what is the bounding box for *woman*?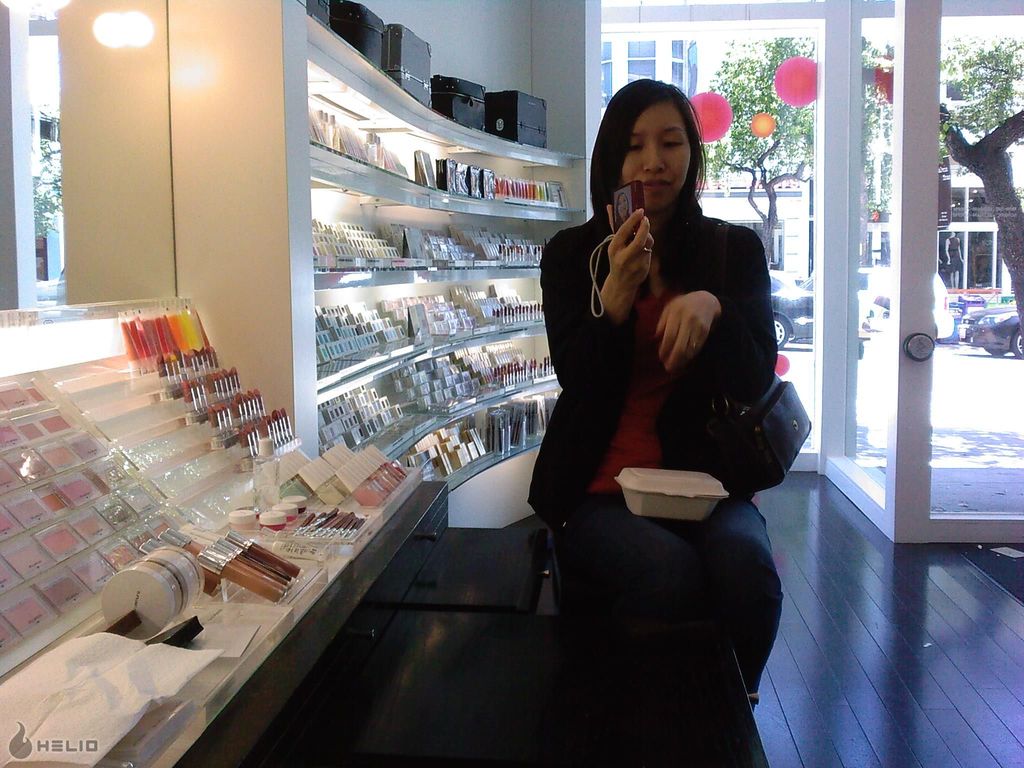
{"x1": 532, "y1": 75, "x2": 788, "y2": 727}.
